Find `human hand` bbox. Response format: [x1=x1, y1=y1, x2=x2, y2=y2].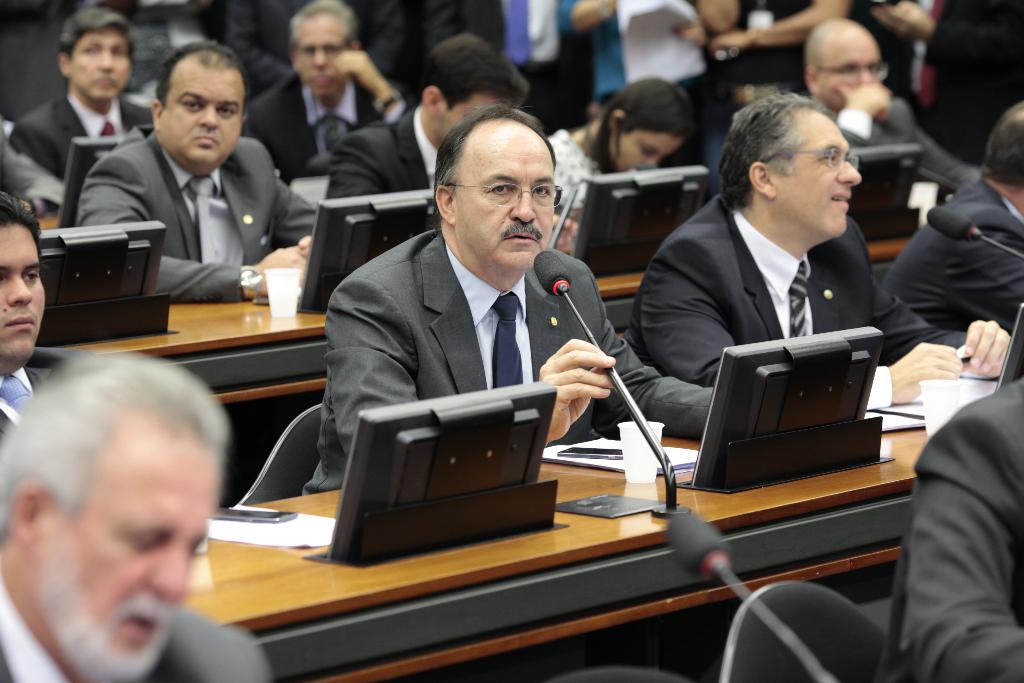
[x1=833, y1=81, x2=893, y2=122].
